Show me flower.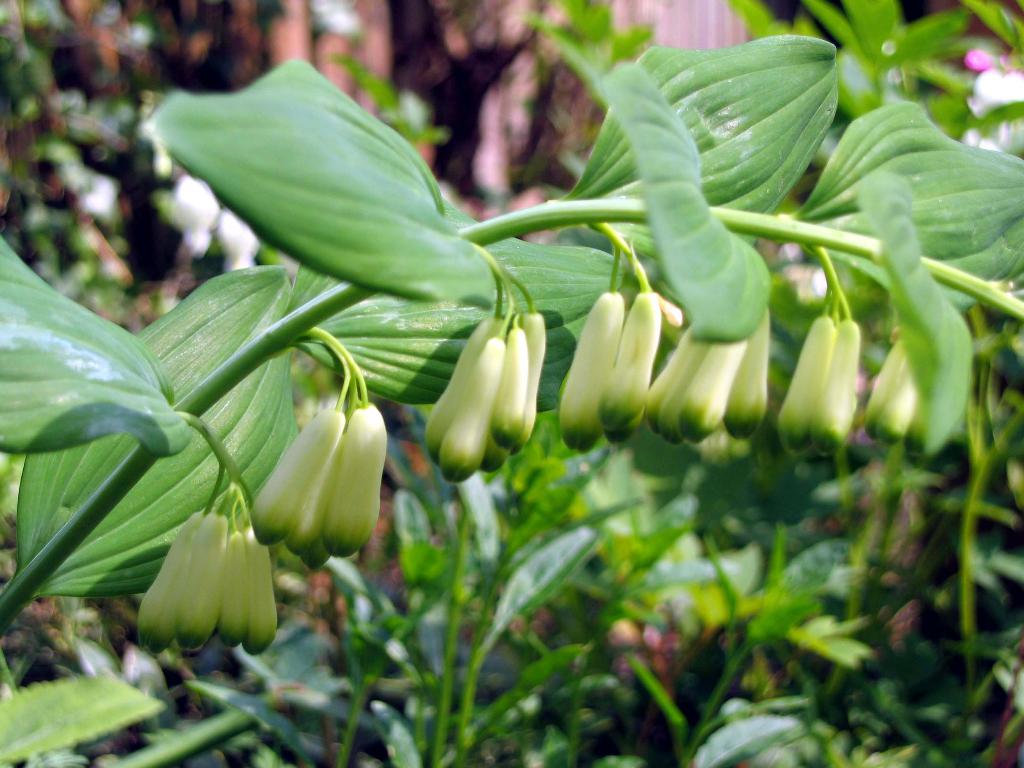
flower is here: [left=212, top=207, right=261, bottom=273].
